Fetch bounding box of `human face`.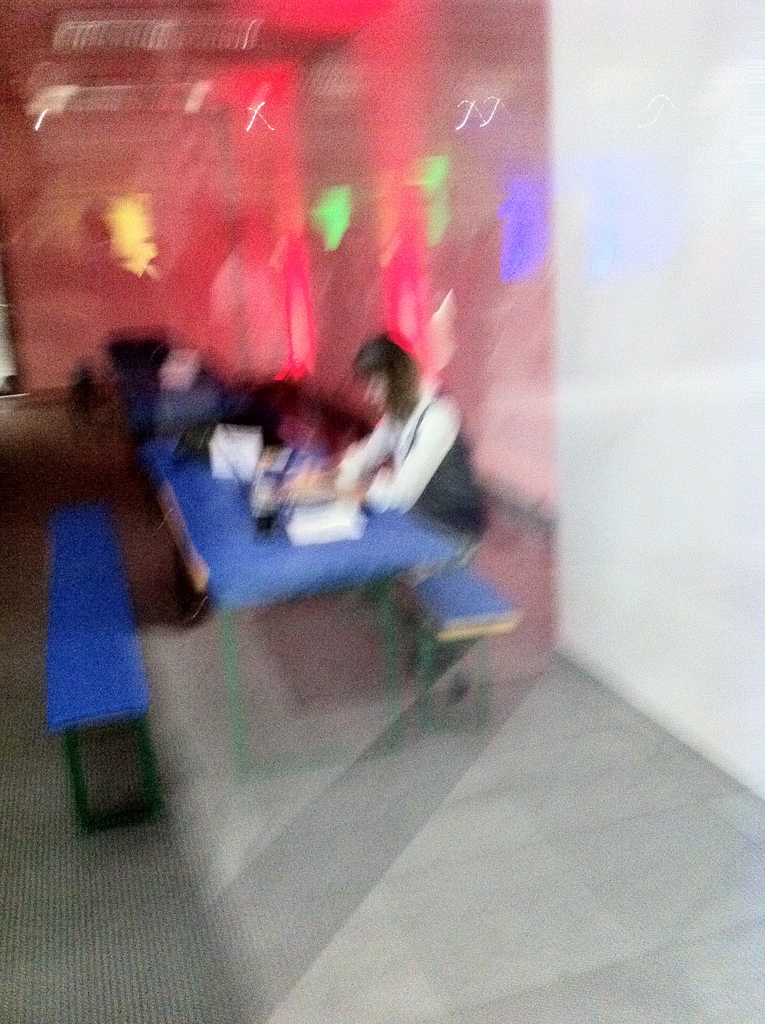
Bbox: select_region(361, 372, 387, 410).
